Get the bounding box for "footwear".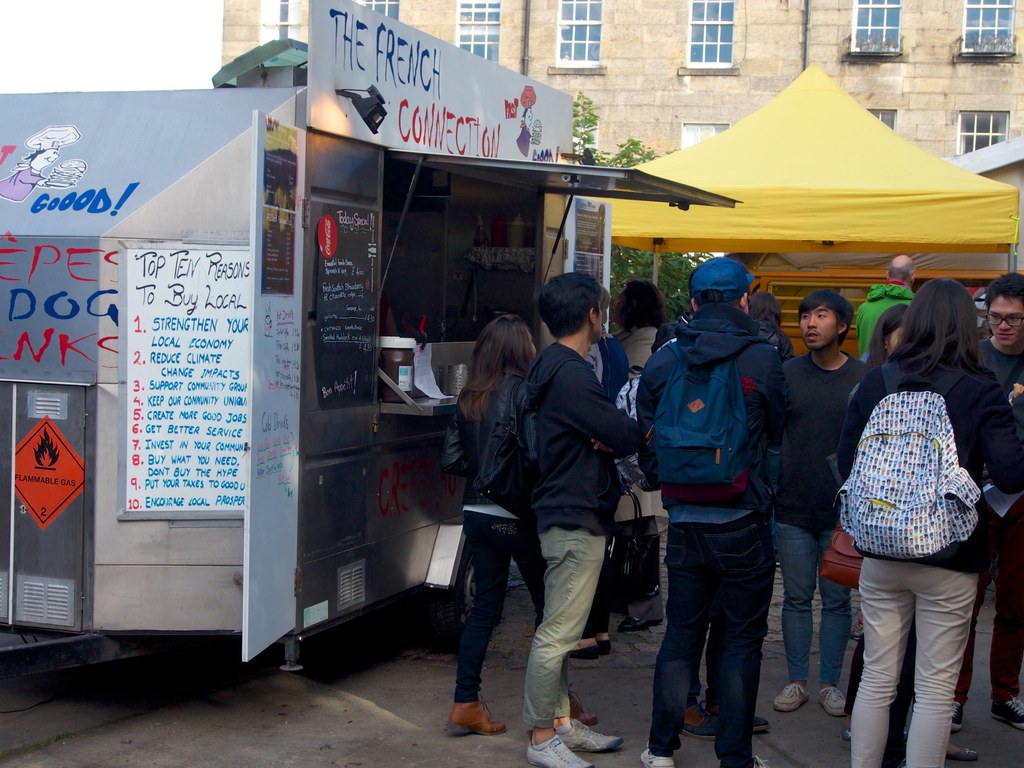
(left=815, top=682, right=849, bottom=715).
